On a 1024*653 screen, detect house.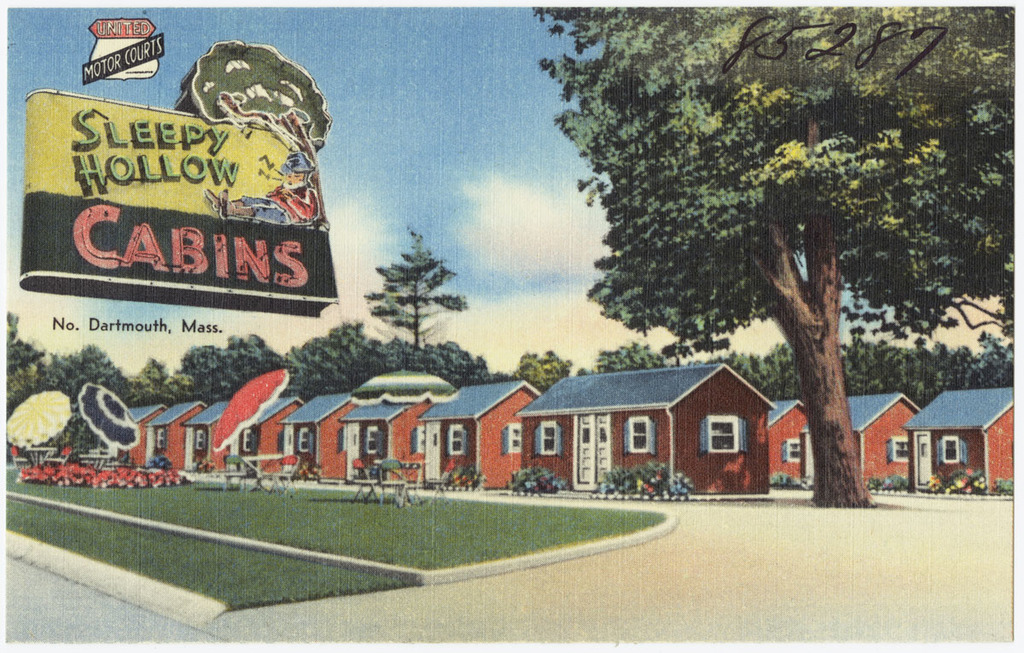
bbox(766, 398, 817, 489).
